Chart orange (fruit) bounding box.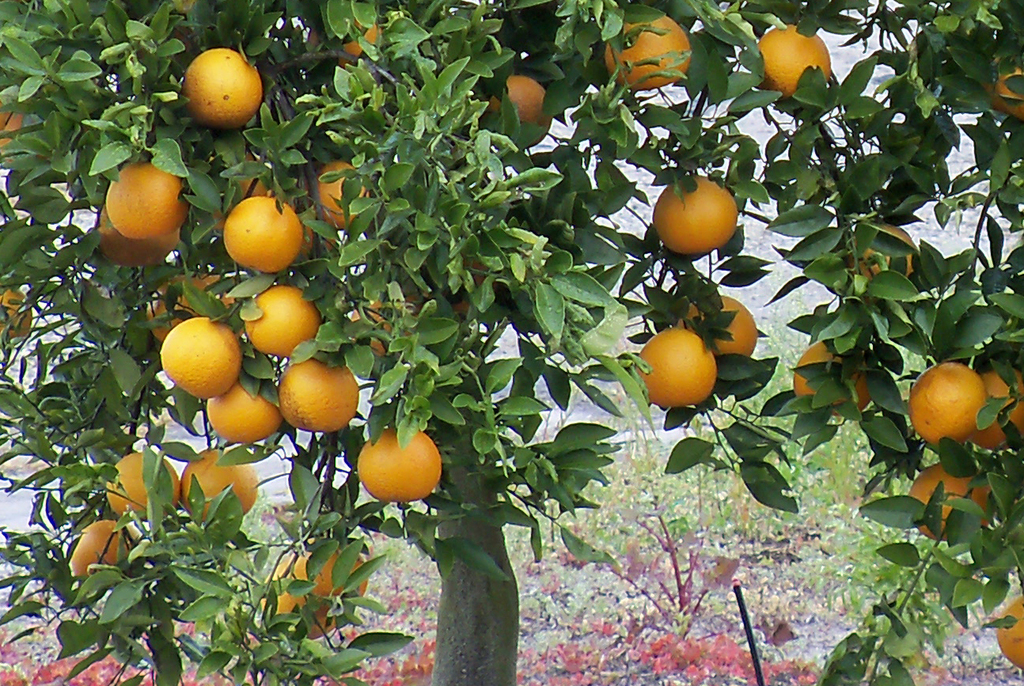
Charted: crop(165, 310, 238, 393).
